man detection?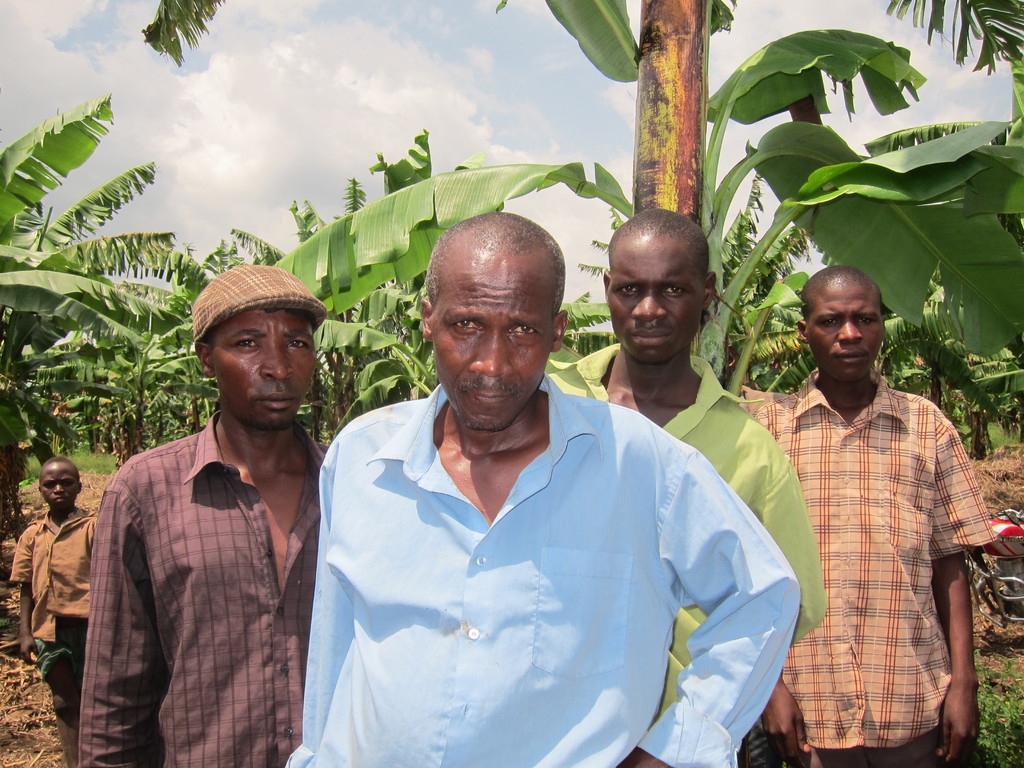
select_region(753, 270, 1003, 767)
